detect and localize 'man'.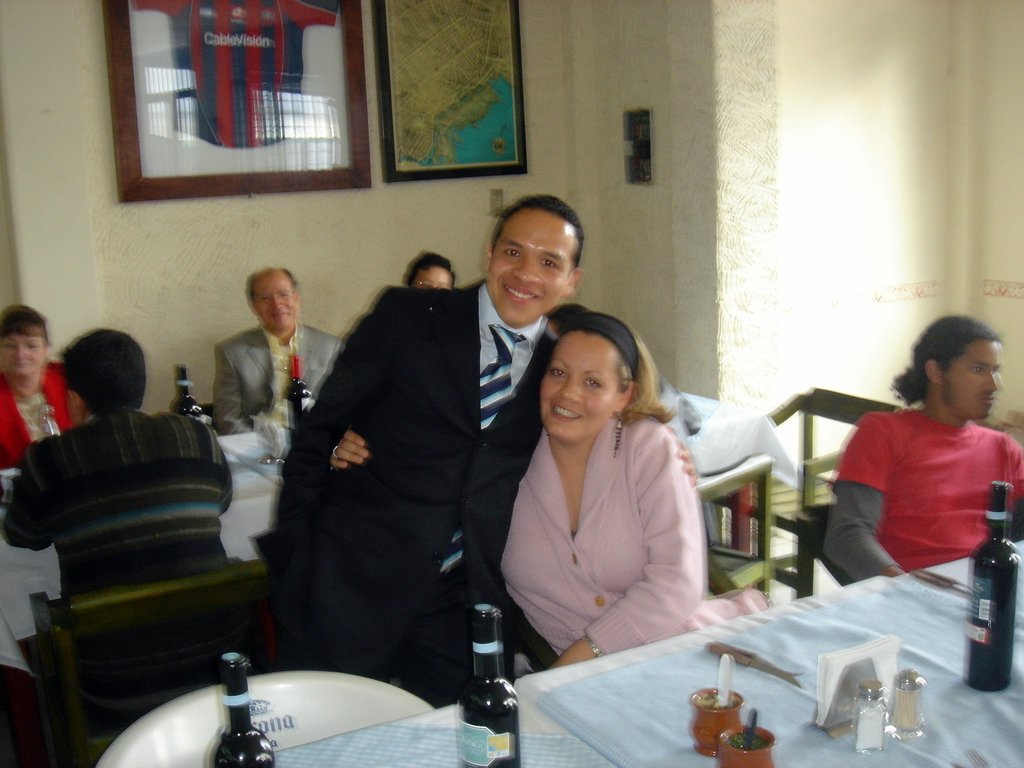
Localized at {"left": 0, "top": 313, "right": 260, "bottom": 751}.
